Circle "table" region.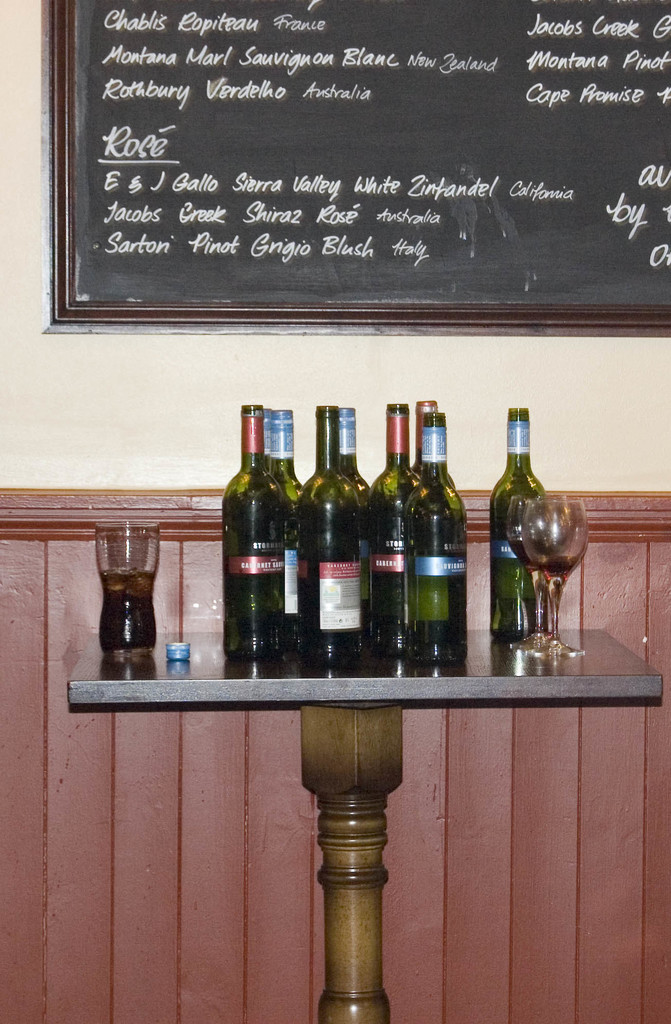
Region: (35, 593, 645, 968).
